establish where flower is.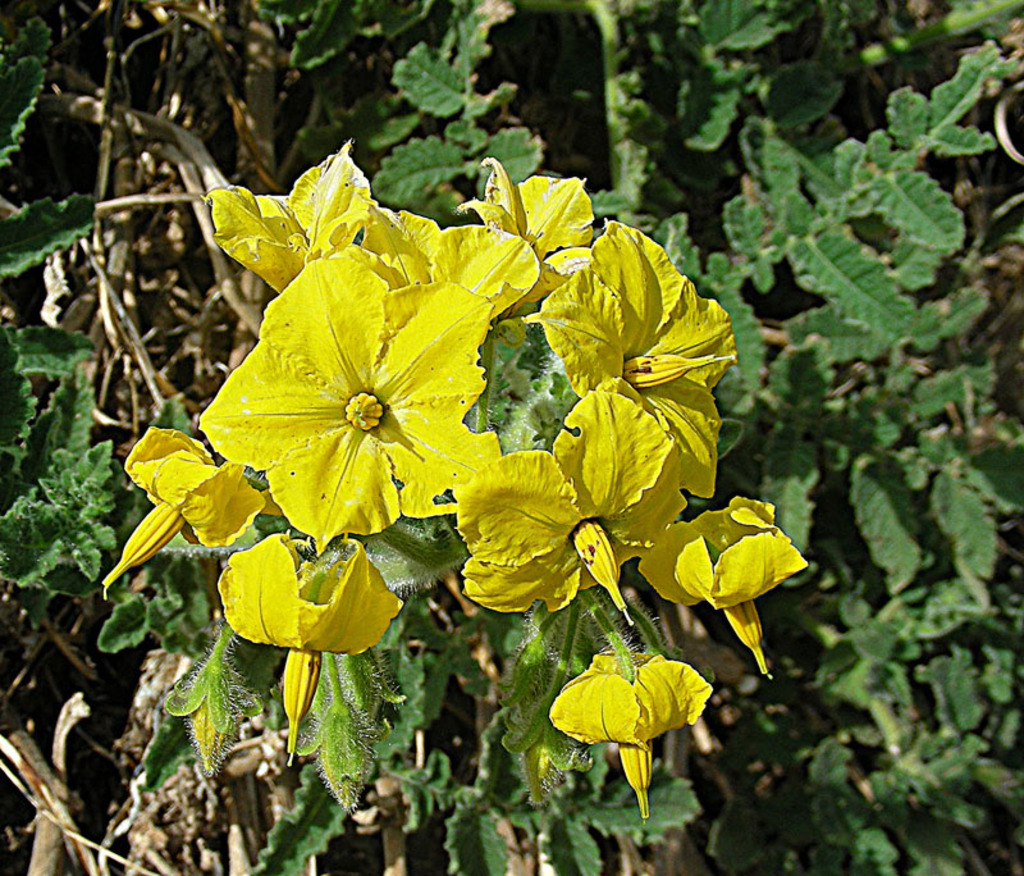
Established at 192:143:399:301.
